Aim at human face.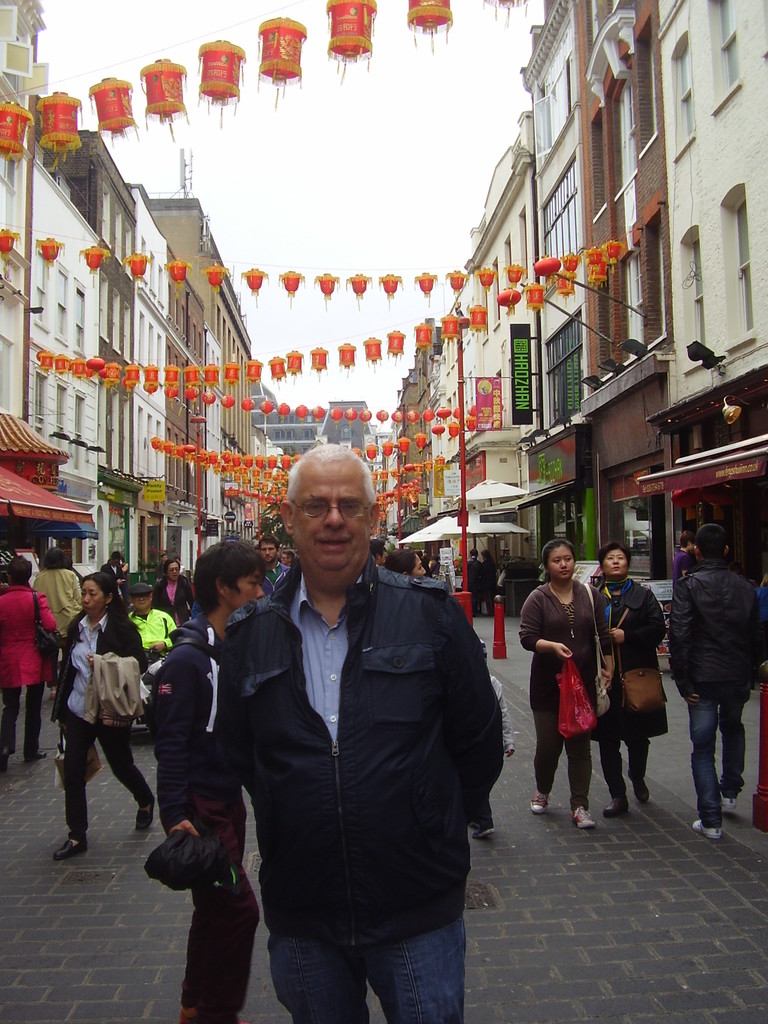
Aimed at box(136, 593, 157, 612).
